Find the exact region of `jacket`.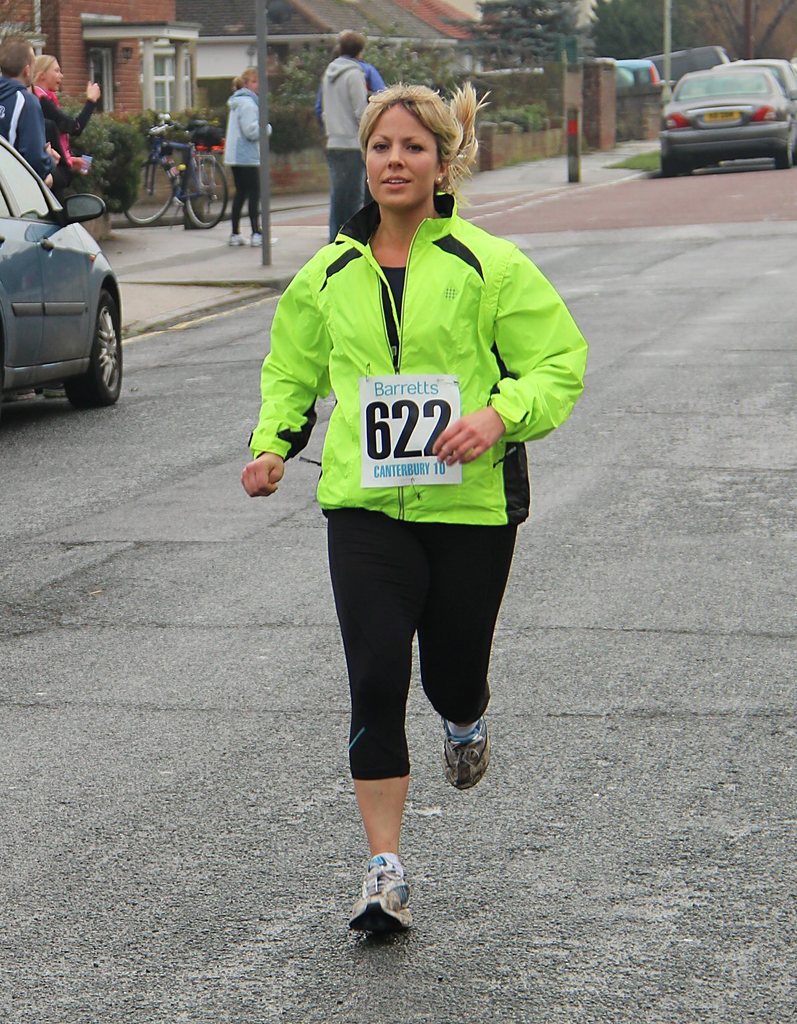
Exact region: box=[246, 147, 579, 596].
